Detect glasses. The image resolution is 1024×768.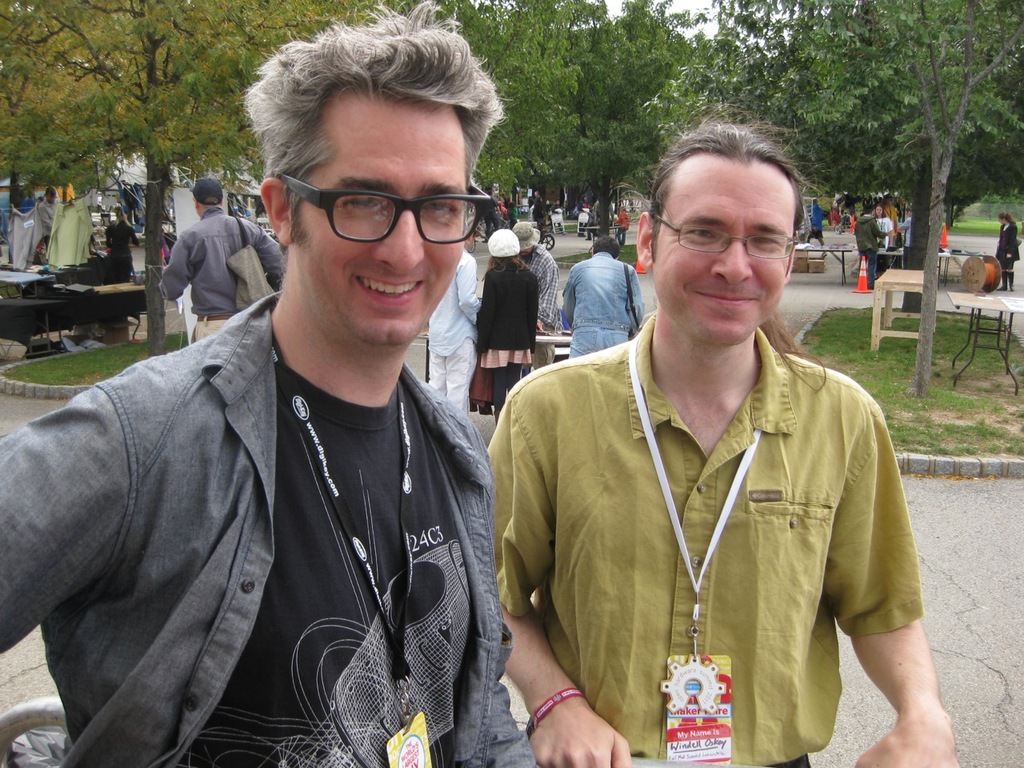
<bbox>657, 217, 798, 261</bbox>.
